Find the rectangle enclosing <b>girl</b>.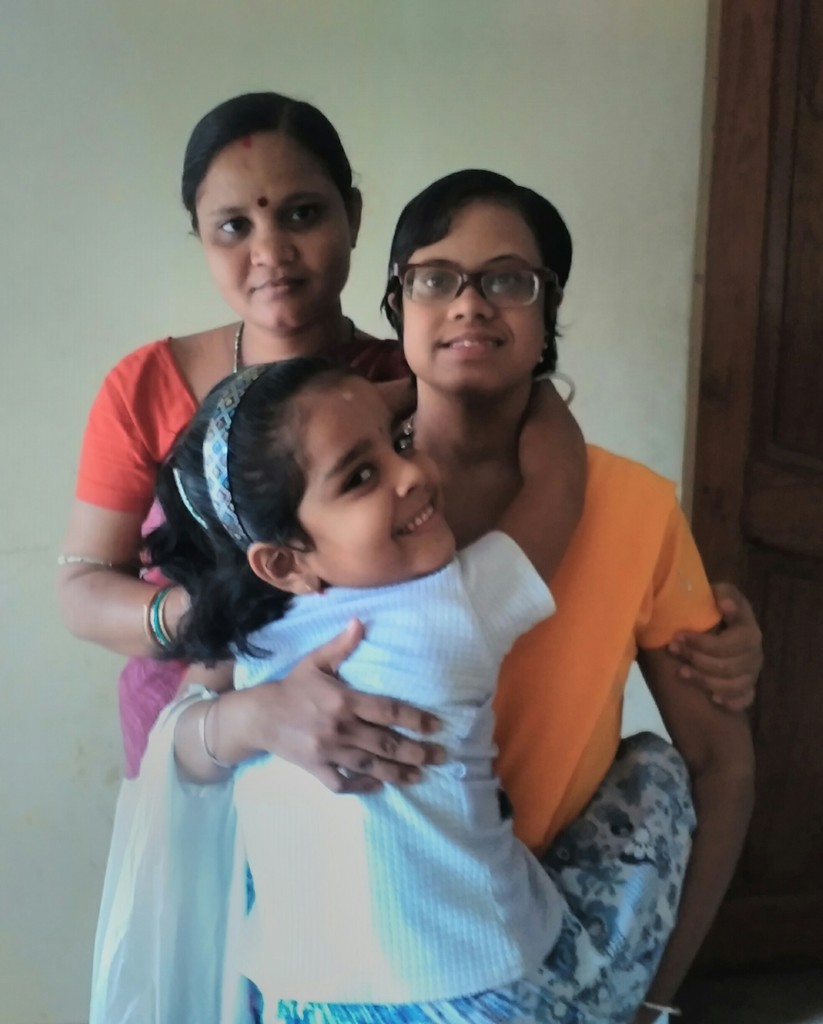
detection(111, 342, 703, 1023).
